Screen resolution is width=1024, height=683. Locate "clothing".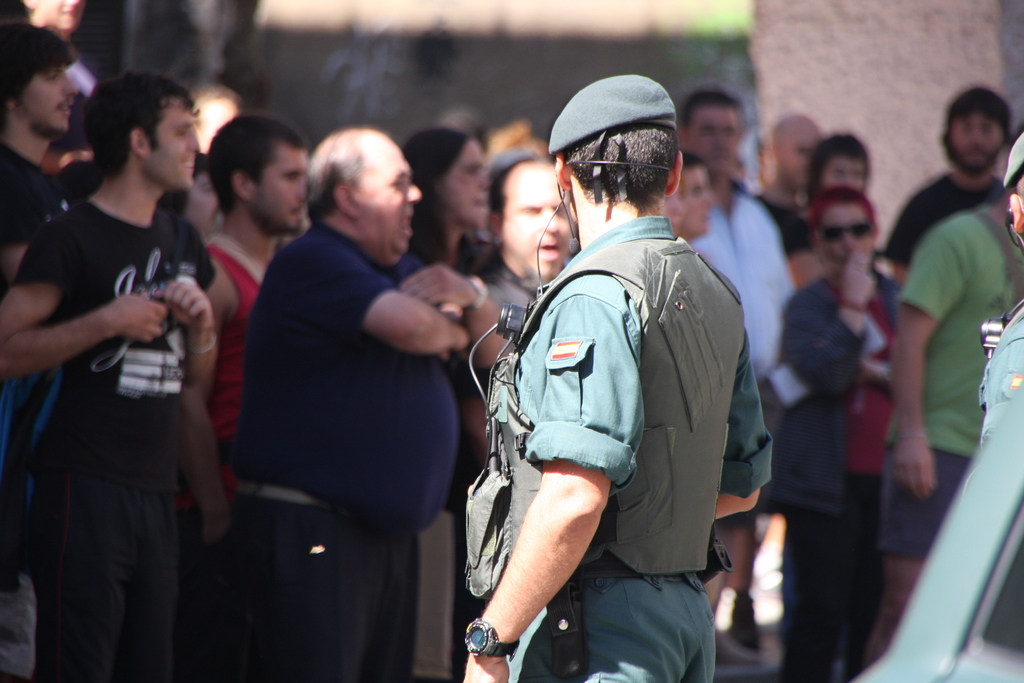
x1=883 y1=165 x2=1008 y2=283.
